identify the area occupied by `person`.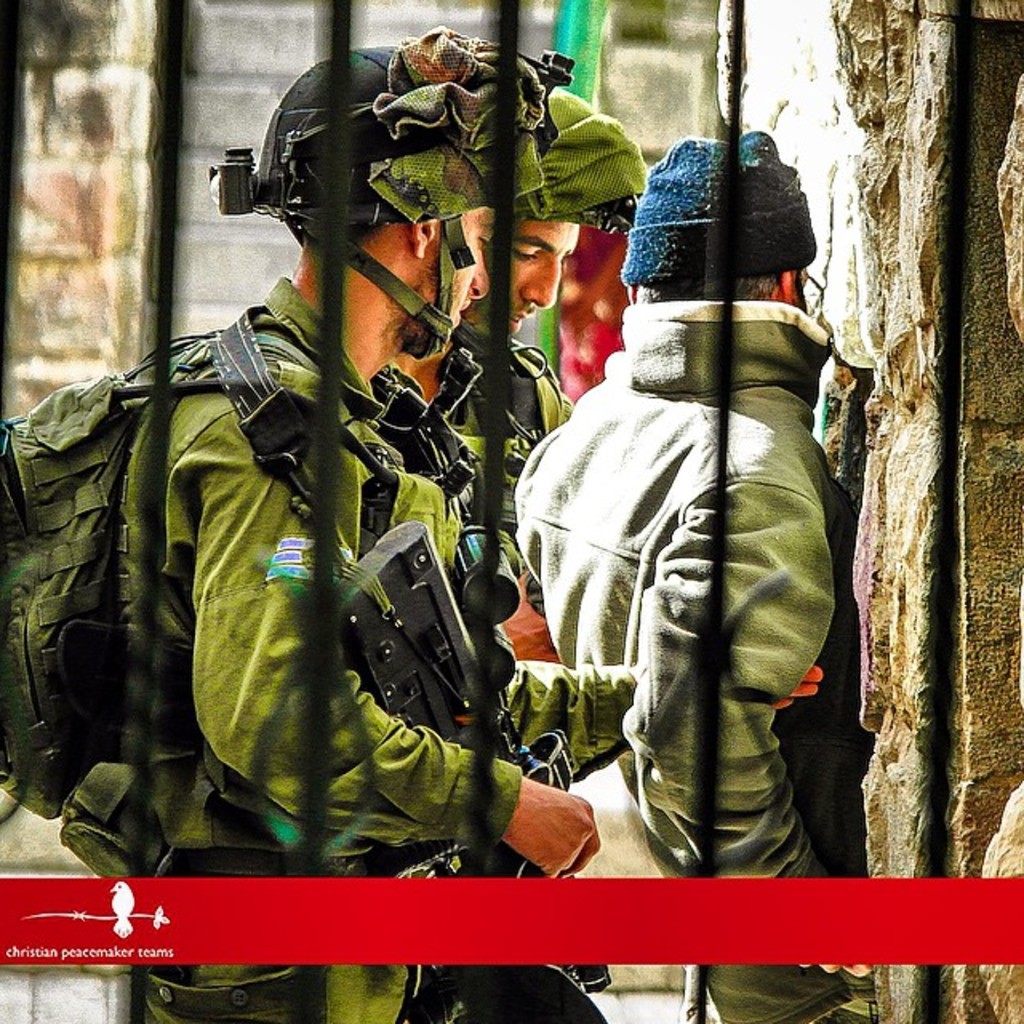
Area: BBox(446, 85, 656, 613).
